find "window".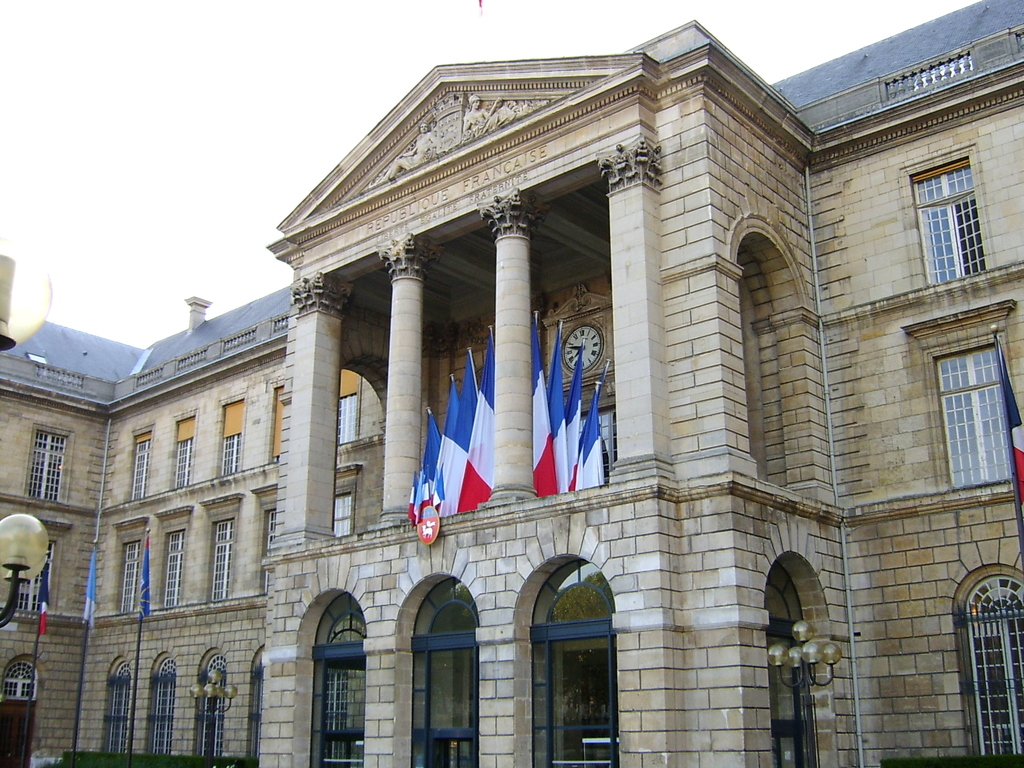
(x1=772, y1=565, x2=817, y2=767).
